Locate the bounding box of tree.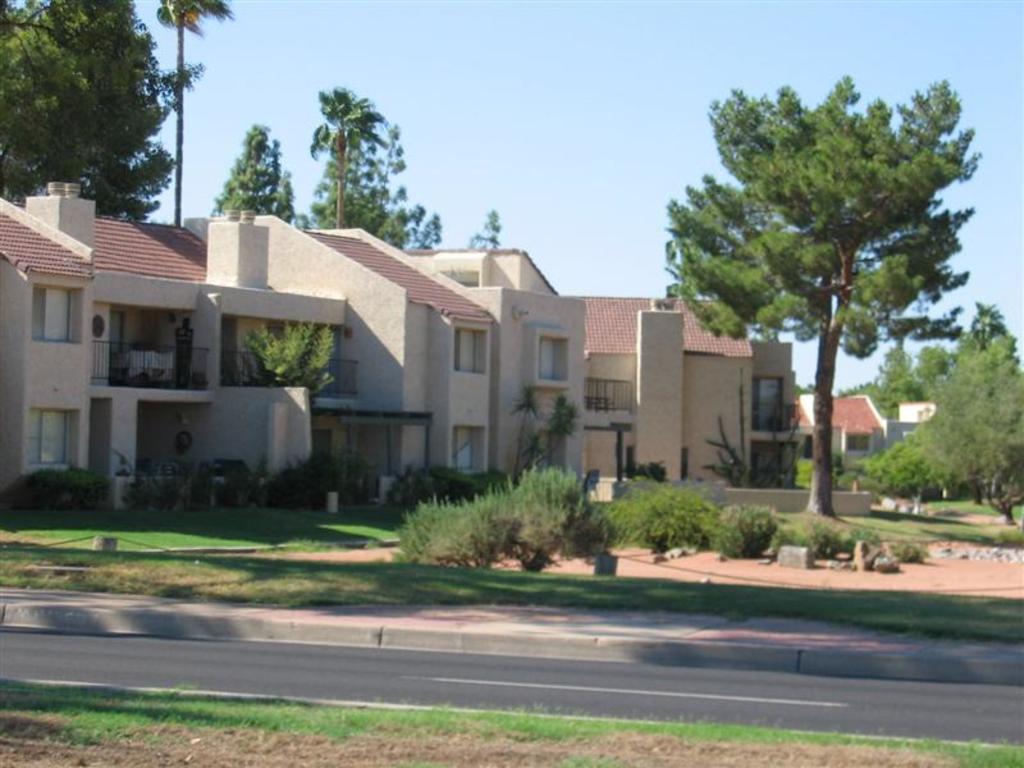
Bounding box: detection(908, 329, 1023, 526).
